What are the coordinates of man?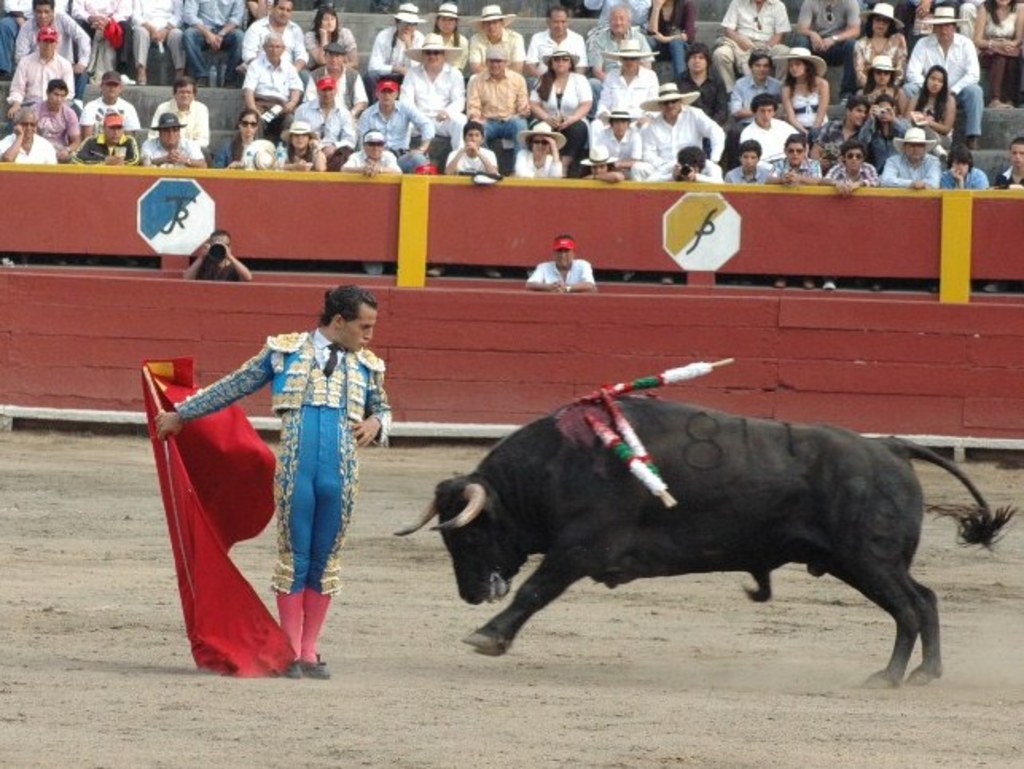
bbox(992, 139, 1022, 295).
